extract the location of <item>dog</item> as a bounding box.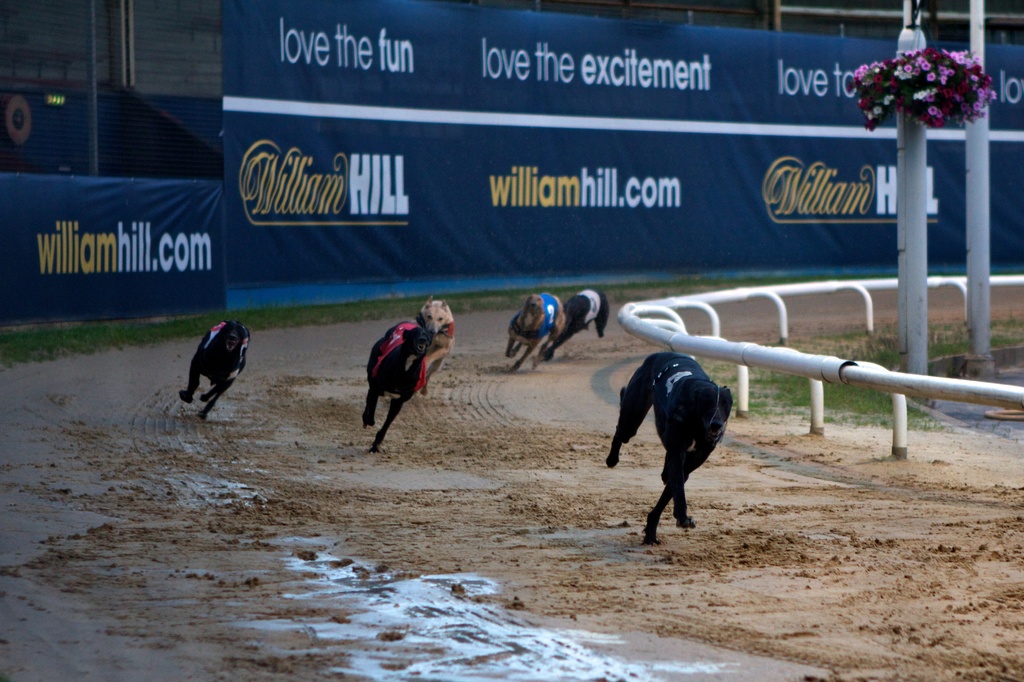
left=178, top=321, right=249, bottom=424.
